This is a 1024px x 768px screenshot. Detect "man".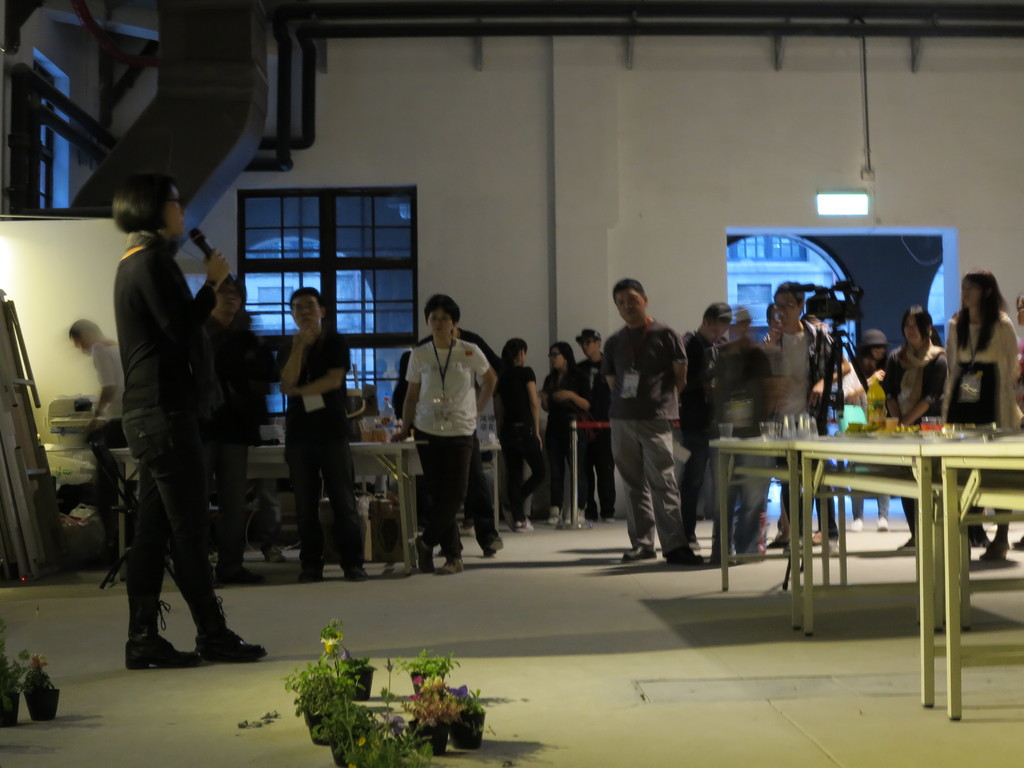
(left=758, top=275, right=854, bottom=545).
